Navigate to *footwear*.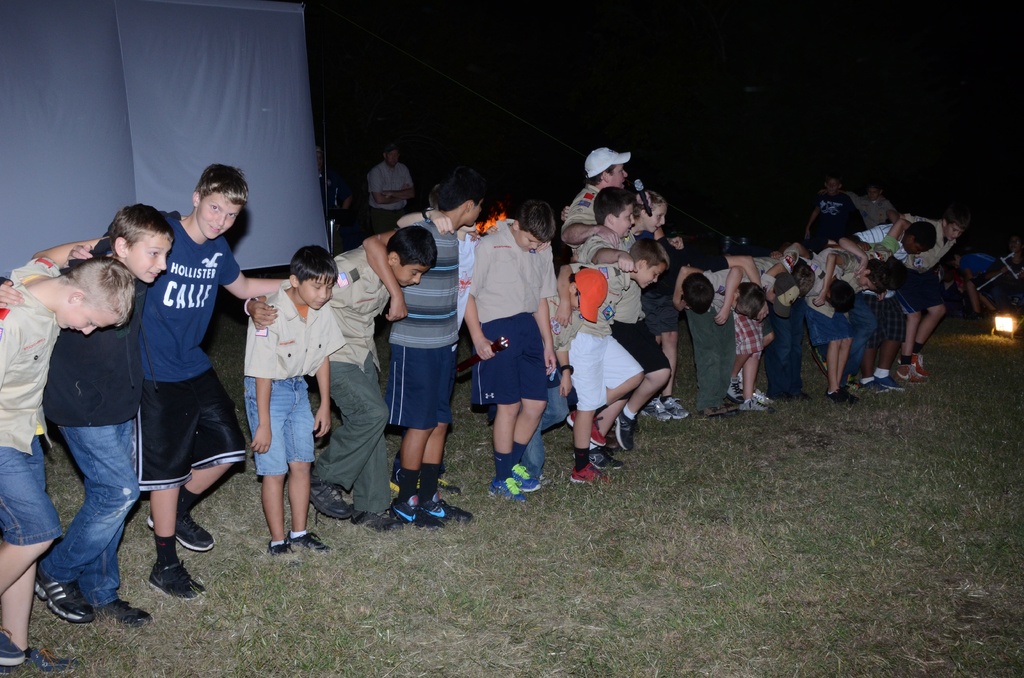
Navigation target: rect(890, 353, 910, 387).
